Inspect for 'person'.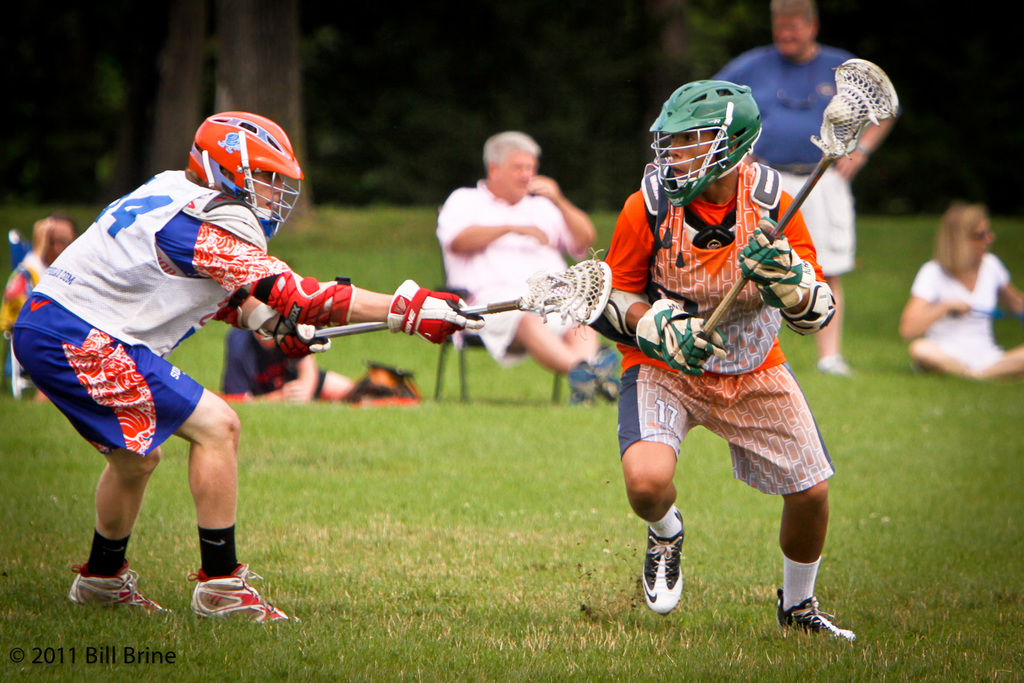
Inspection: Rect(703, 0, 899, 374).
